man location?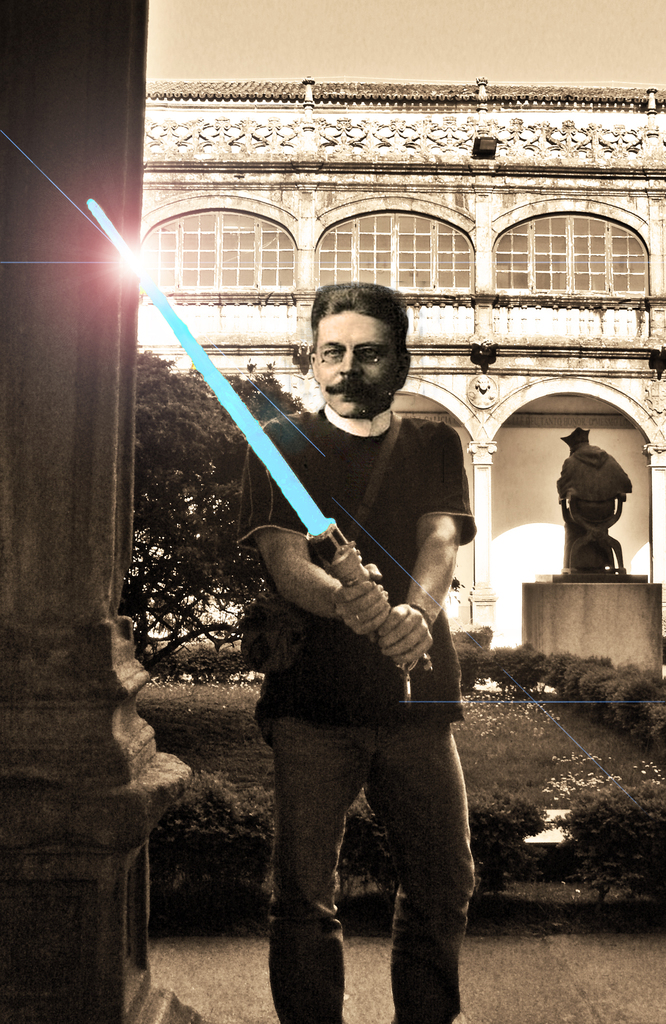
212 266 501 1023
